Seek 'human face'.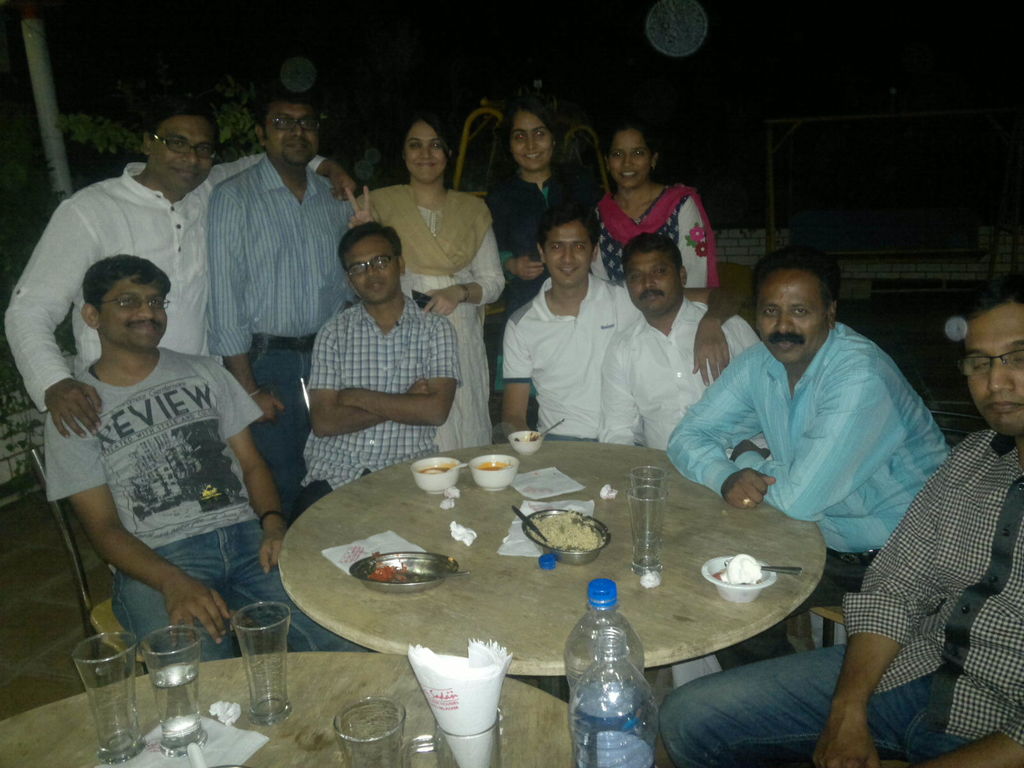
<bbox>345, 236, 397, 304</bbox>.
